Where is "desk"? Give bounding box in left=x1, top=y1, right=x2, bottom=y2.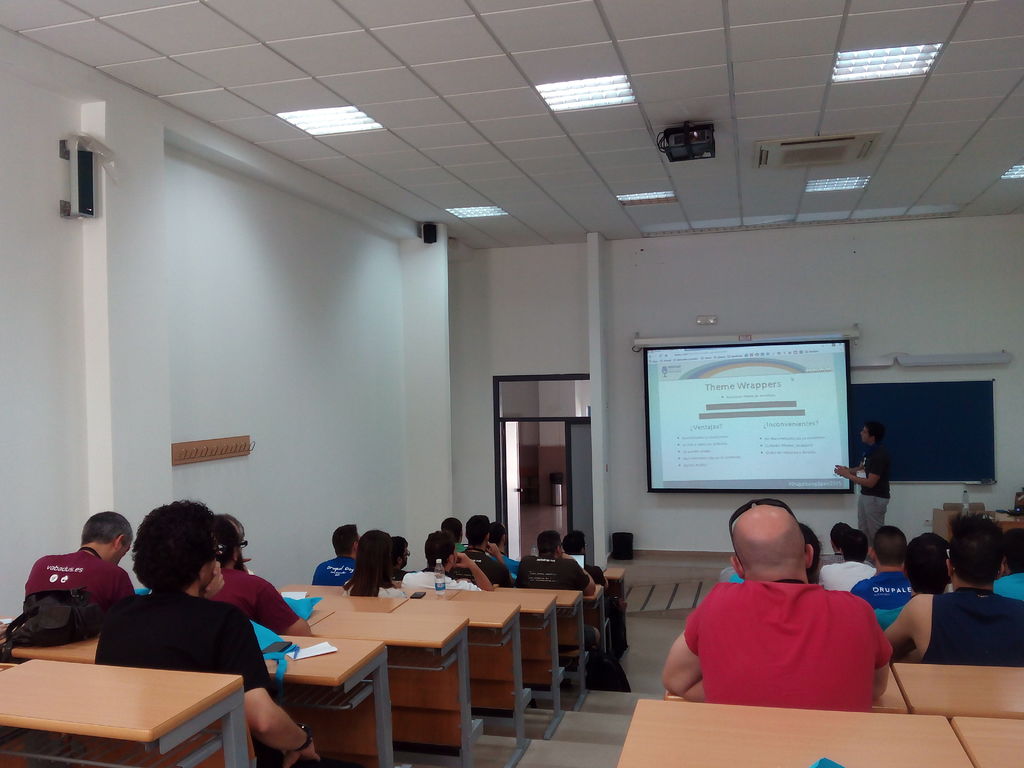
left=613, top=694, right=977, bottom=767.
